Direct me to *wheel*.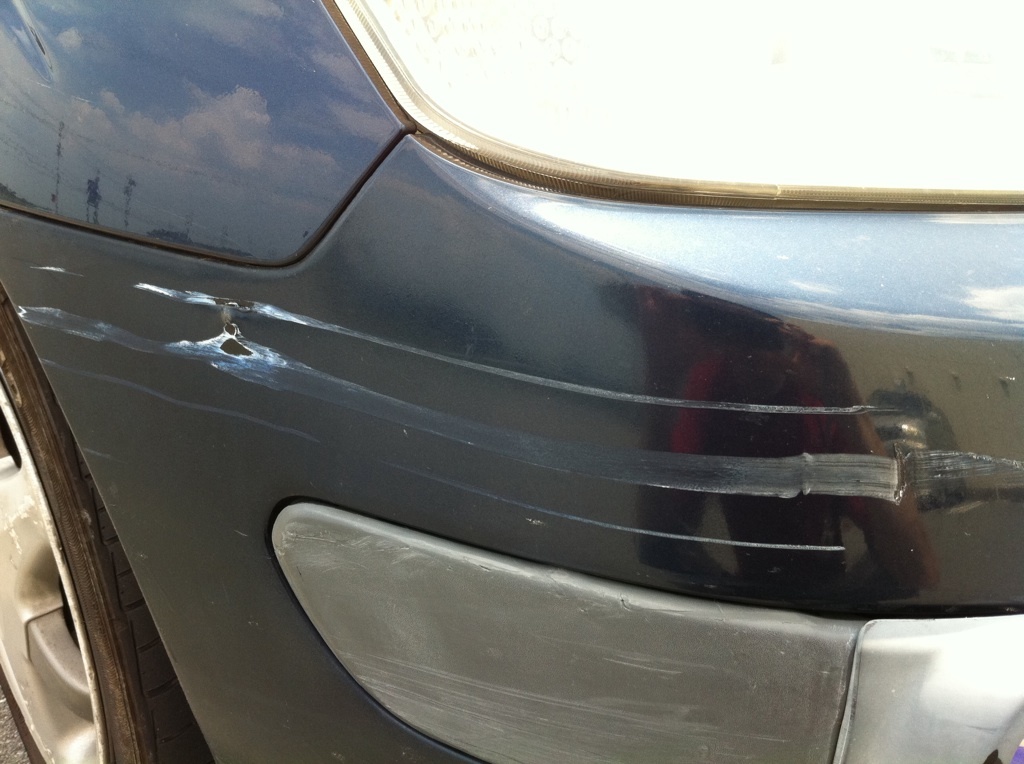
Direction: 0, 279, 212, 763.
